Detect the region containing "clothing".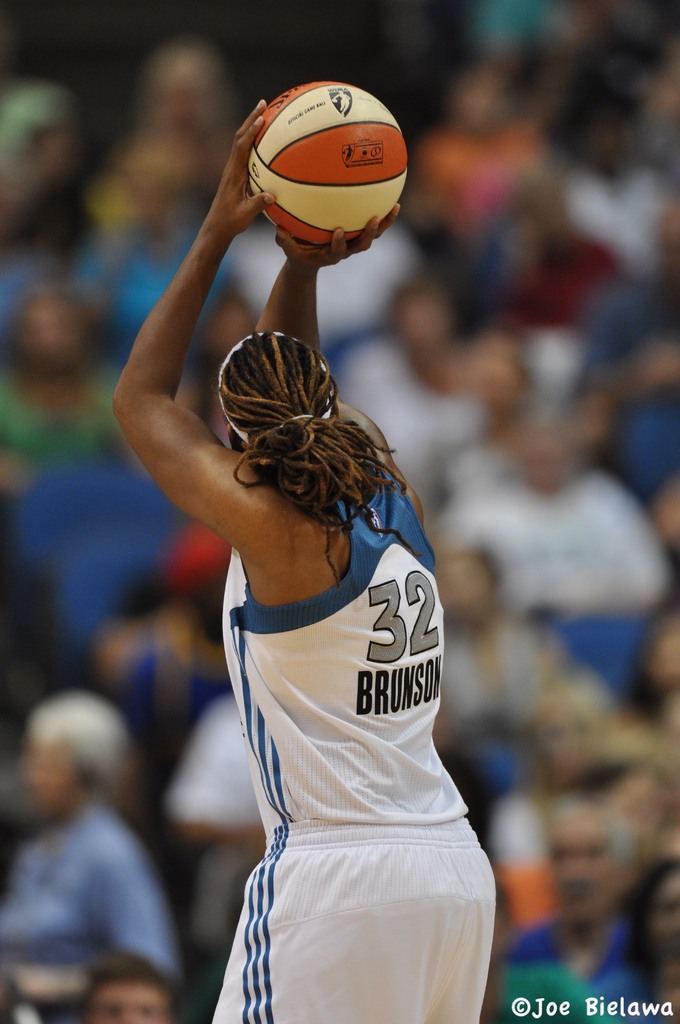
(0, 795, 182, 1023).
